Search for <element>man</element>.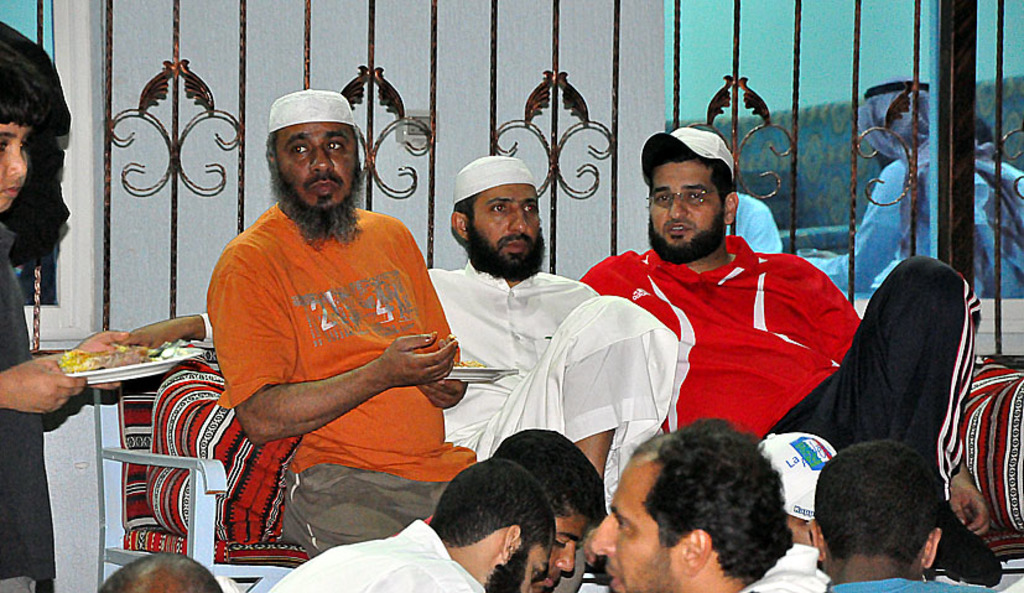
Found at [x1=805, y1=437, x2=991, y2=592].
